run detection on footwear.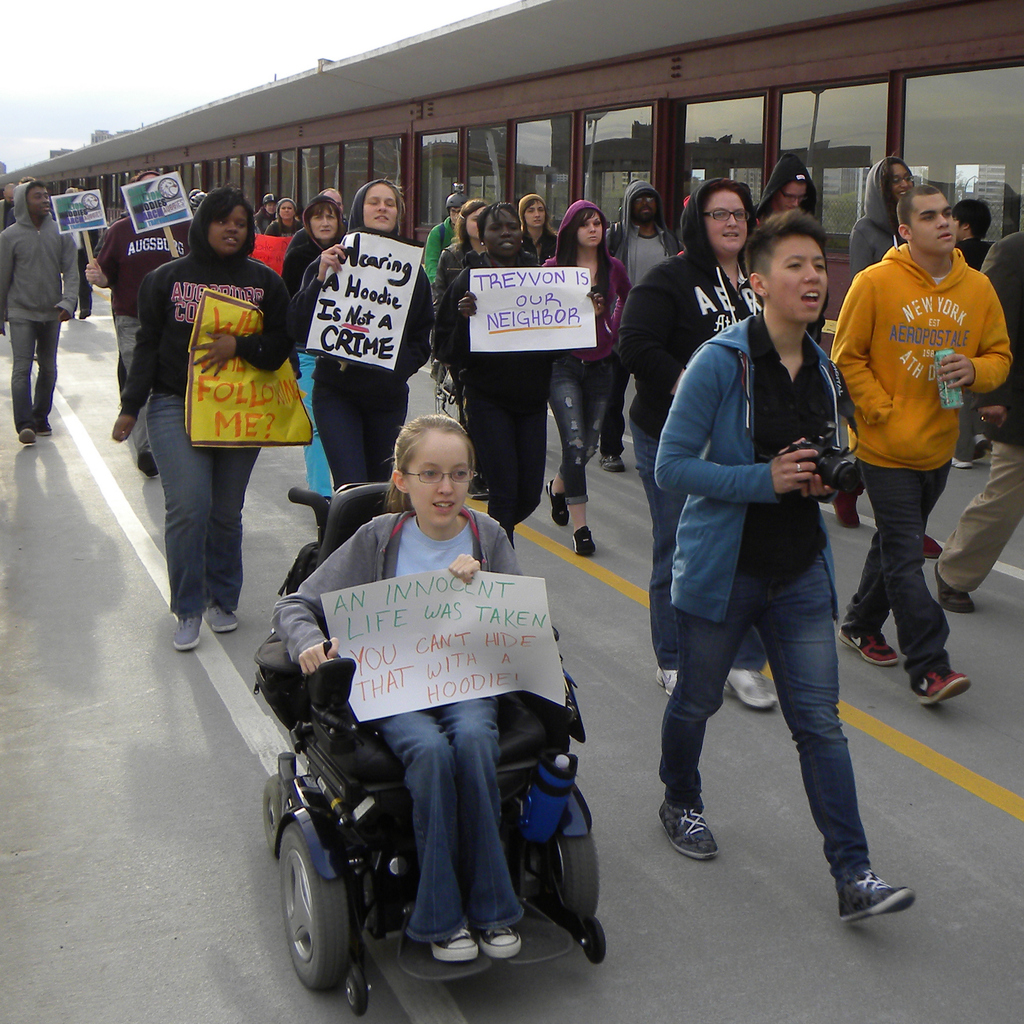
Result: locate(548, 477, 571, 528).
